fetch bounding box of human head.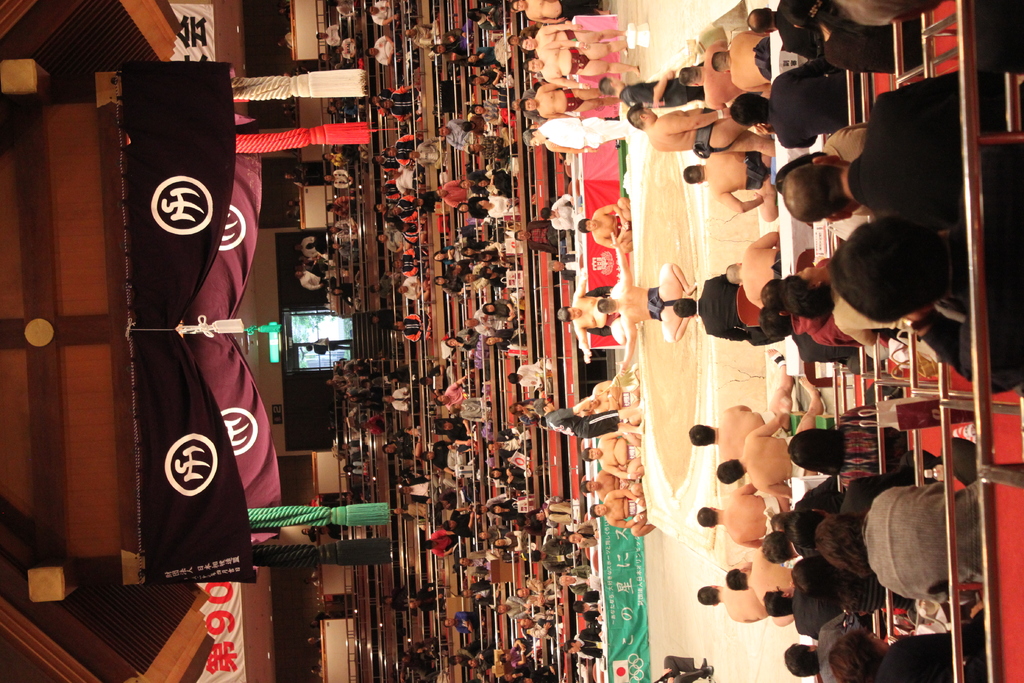
Bbox: bbox=(508, 372, 524, 384).
